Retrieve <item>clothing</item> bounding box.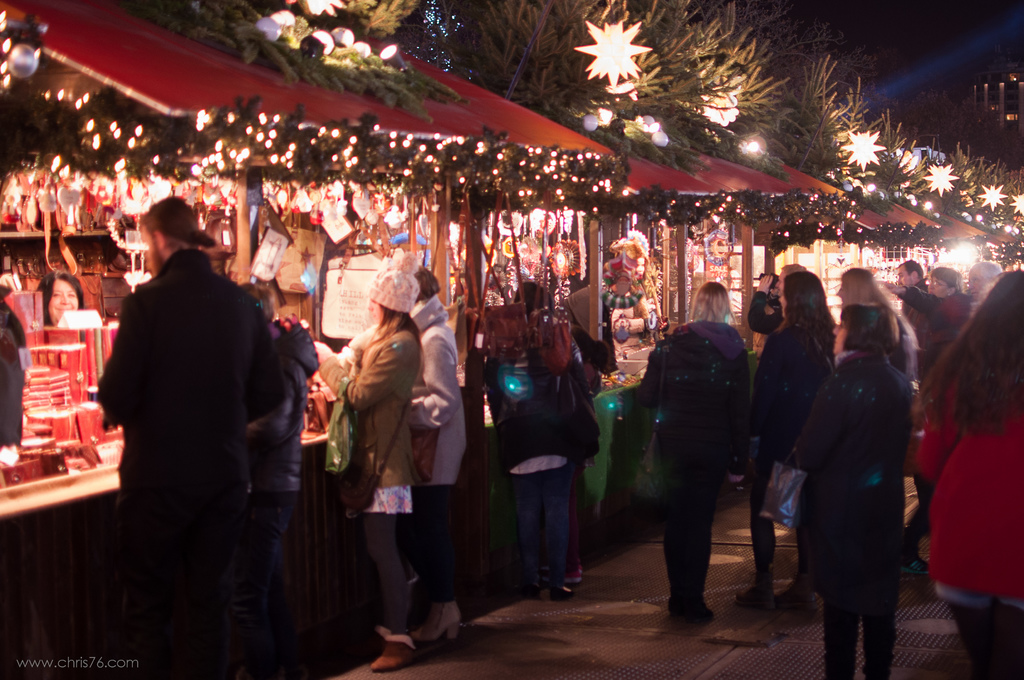
Bounding box: 811, 352, 915, 679.
